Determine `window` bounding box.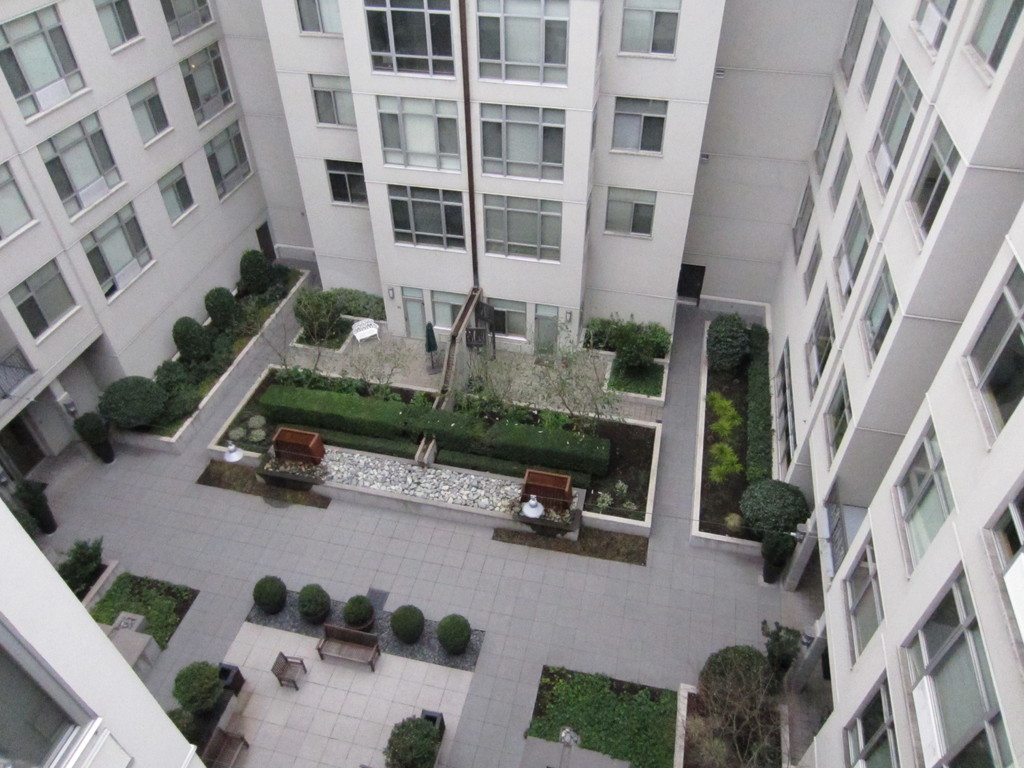
Determined: bbox=(7, 257, 88, 351).
